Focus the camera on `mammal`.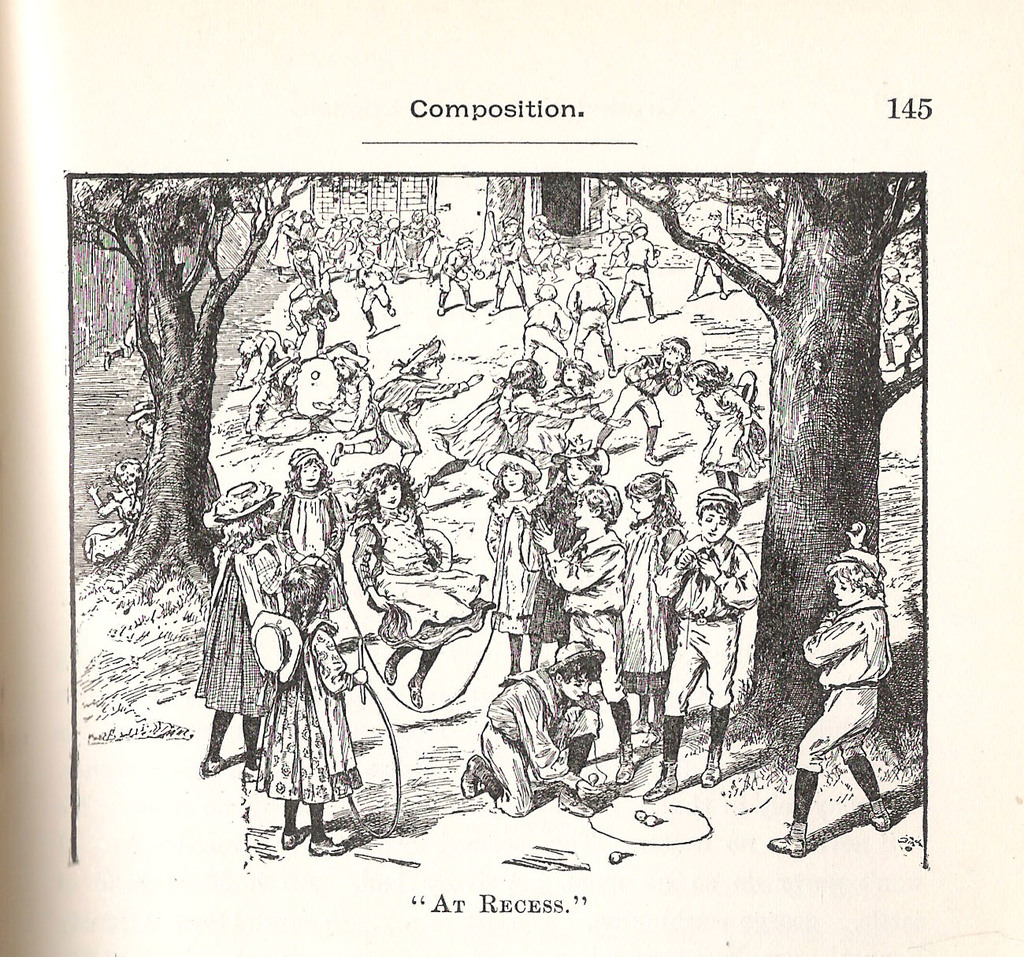
Focus region: select_region(105, 318, 147, 367).
